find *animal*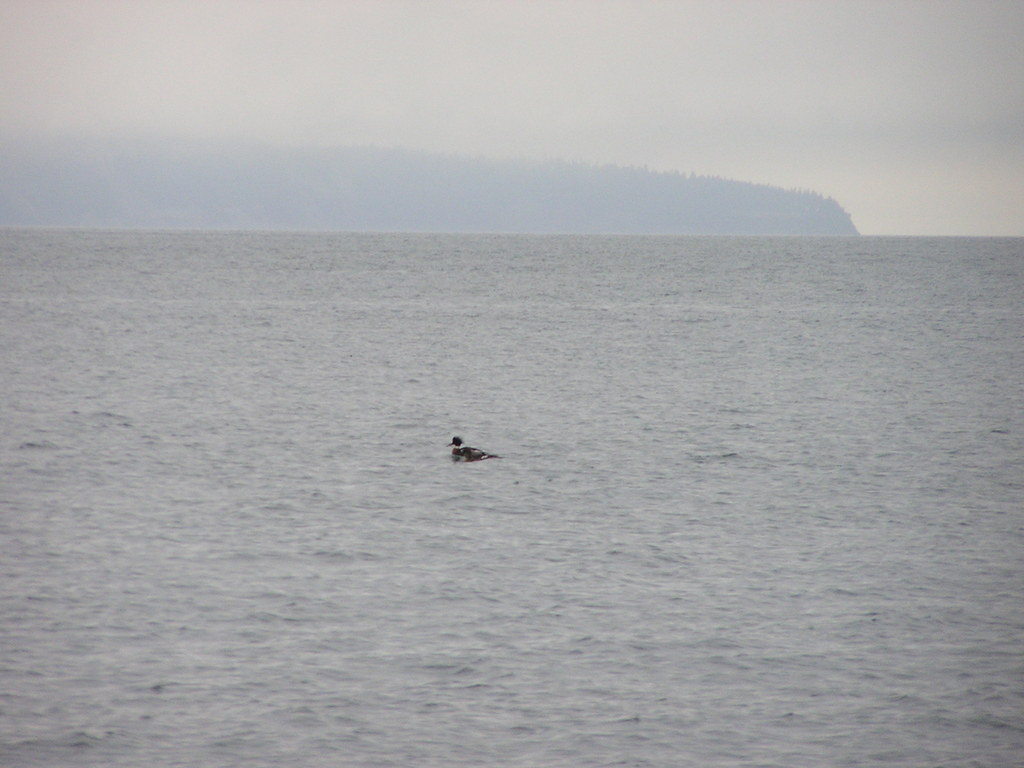
<bbox>442, 436, 503, 467</bbox>
